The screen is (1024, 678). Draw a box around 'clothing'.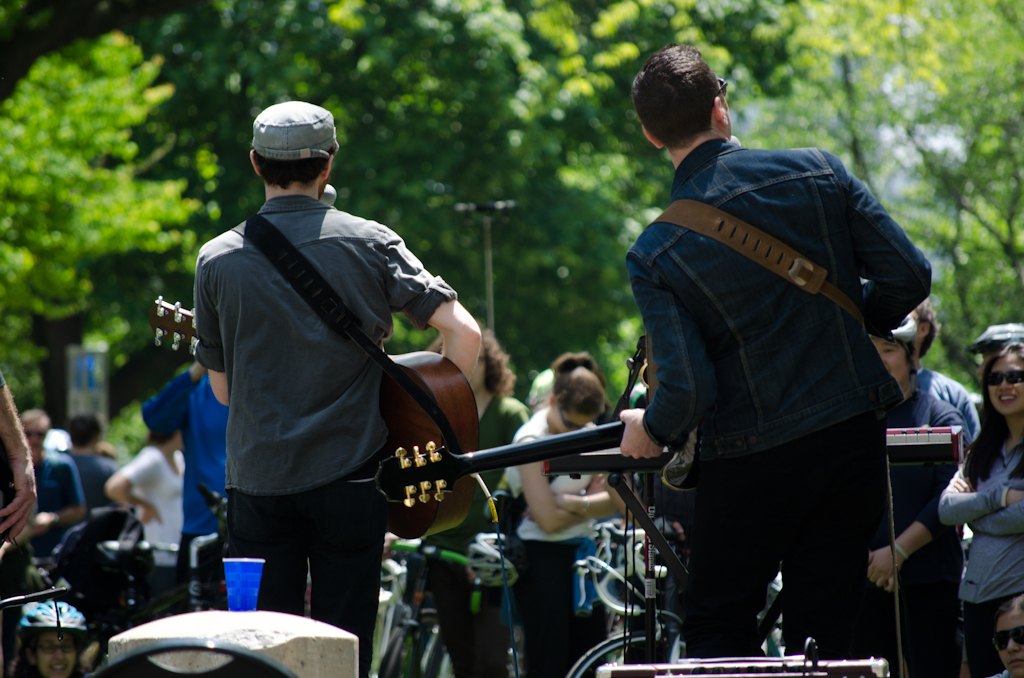
<bbox>613, 102, 944, 636</bbox>.
